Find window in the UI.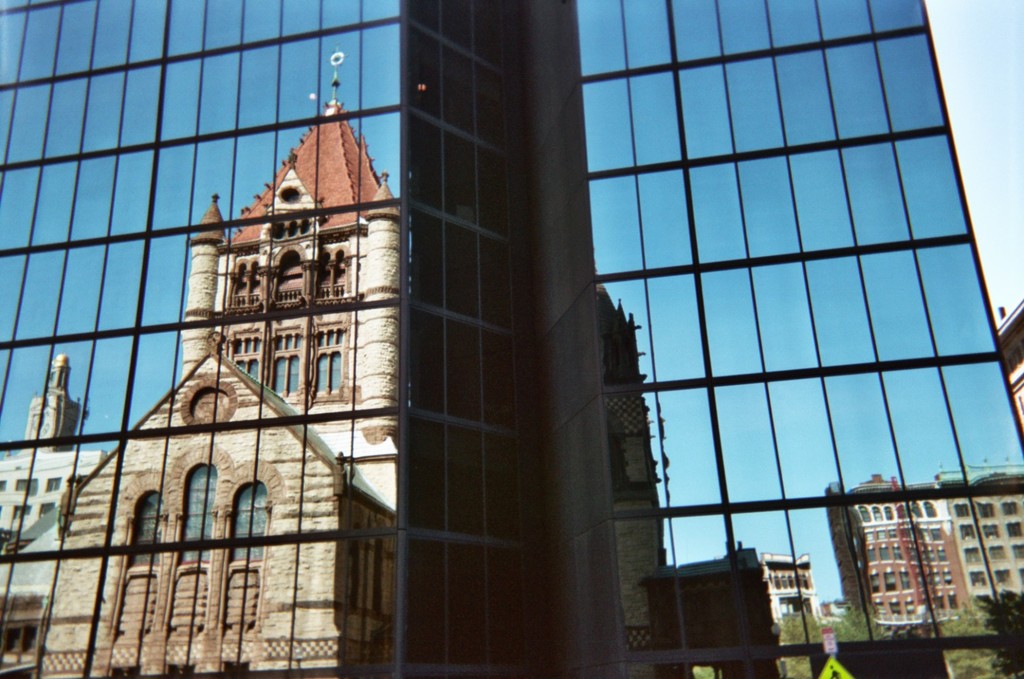
UI element at box(17, 502, 32, 521).
